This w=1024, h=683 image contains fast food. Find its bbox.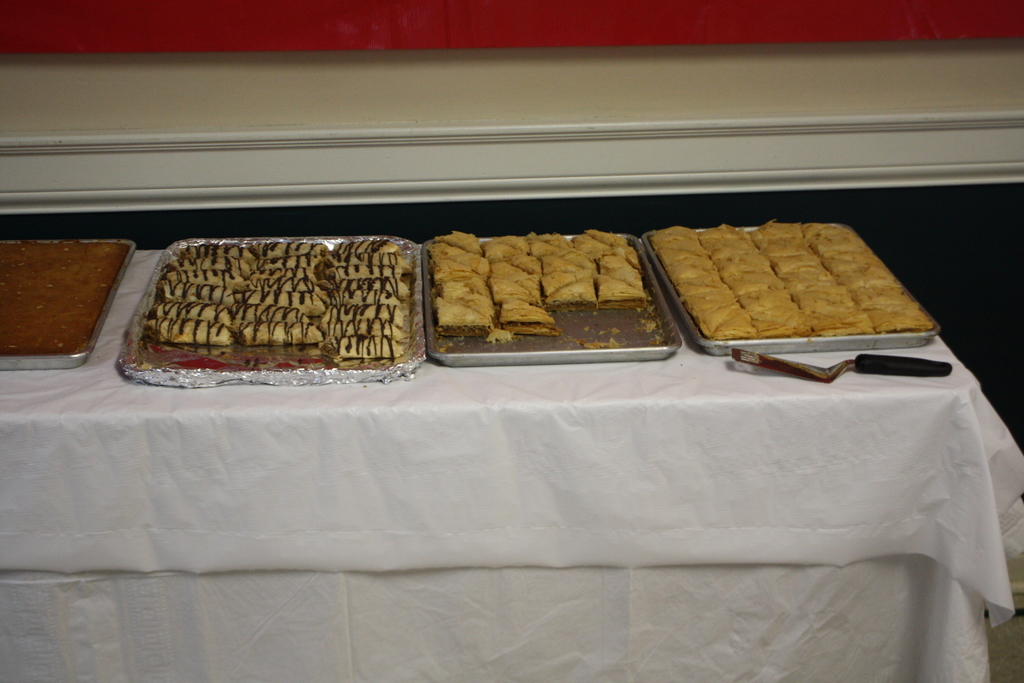
{"left": 178, "top": 242, "right": 257, "bottom": 259}.
